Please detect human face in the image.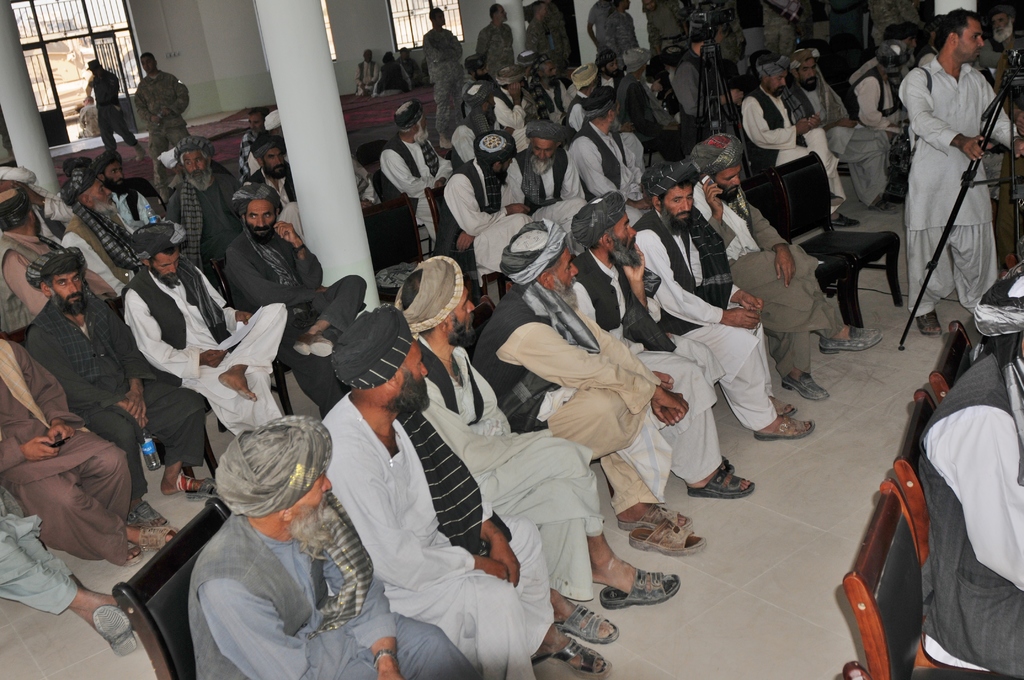
box=[660, 189, 691, 223].
